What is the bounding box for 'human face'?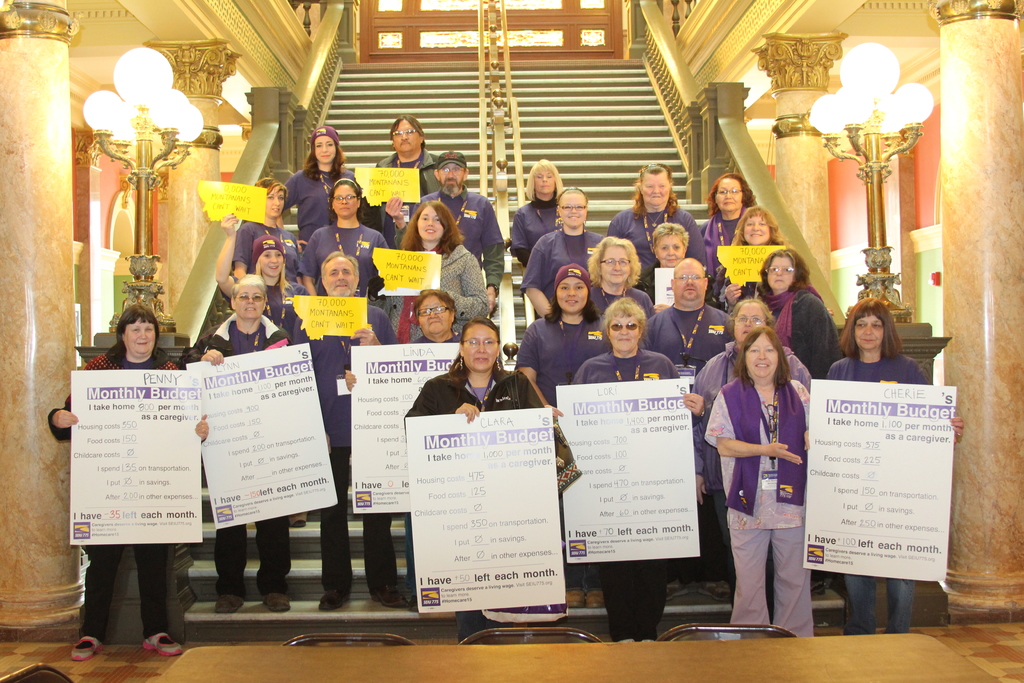
bbox=[559, 194, 584, 227].
